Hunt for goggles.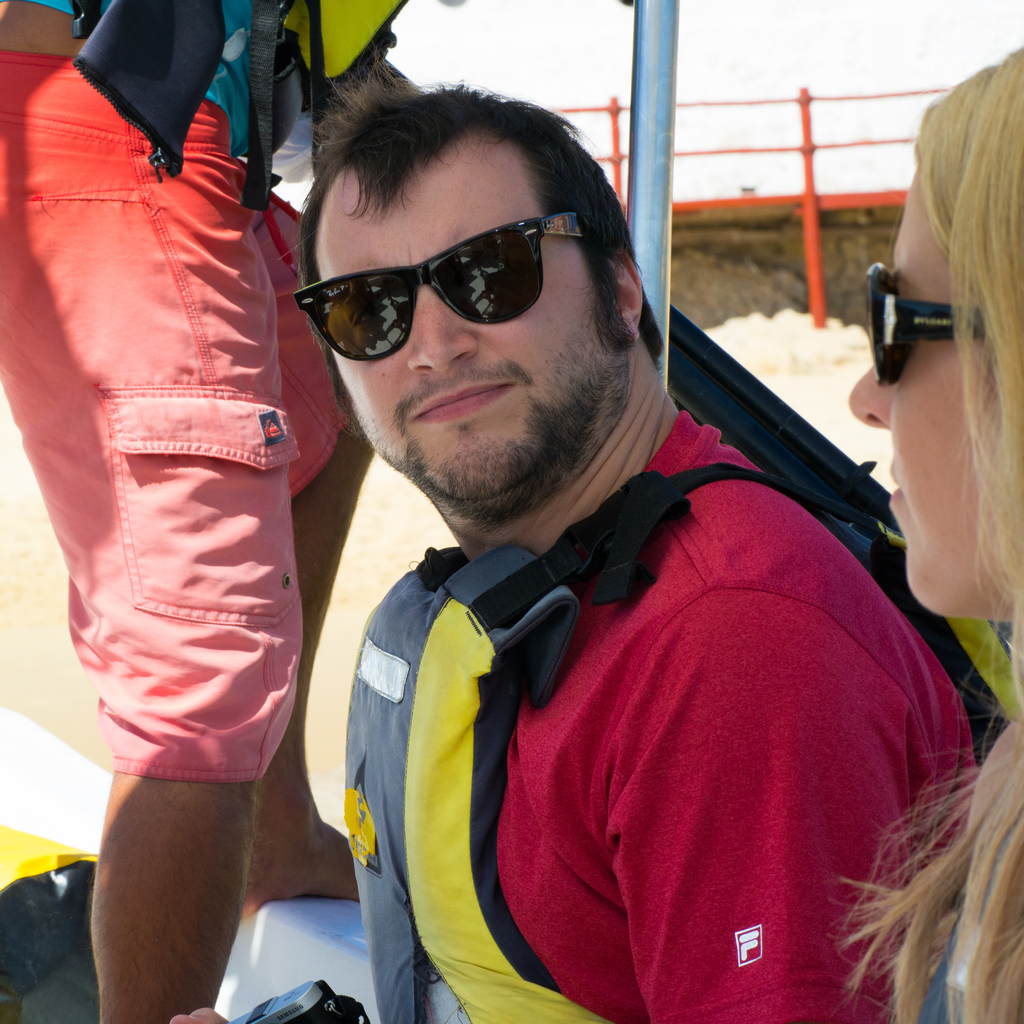
Hunted down at bbox(858, 254, 998, 390).
